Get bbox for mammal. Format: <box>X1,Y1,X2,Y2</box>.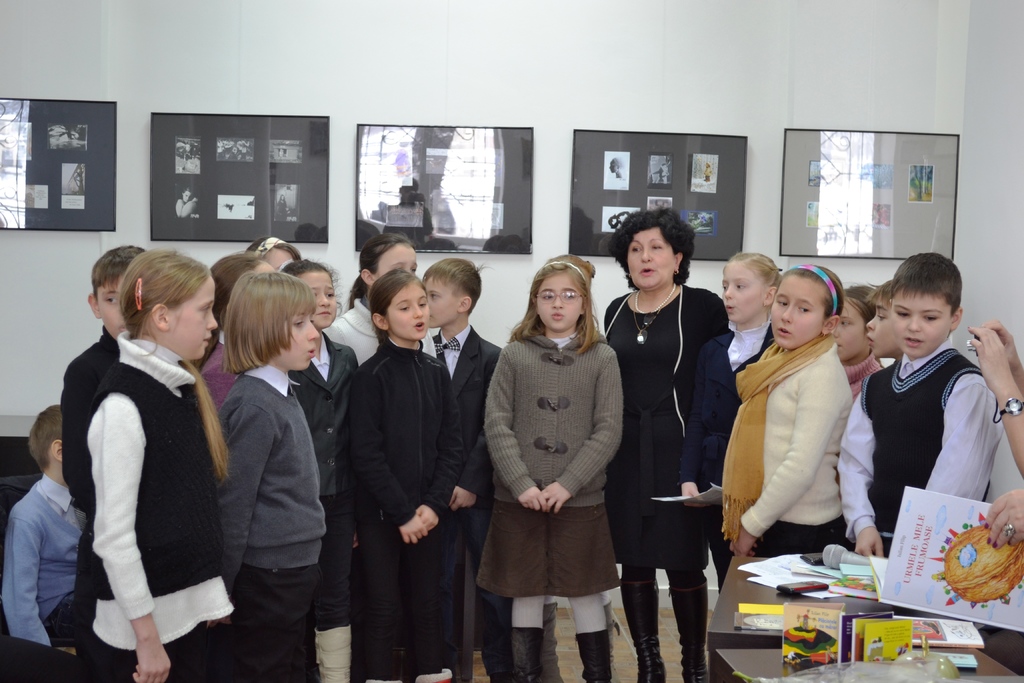
<box>829,281,884,393</box>.
